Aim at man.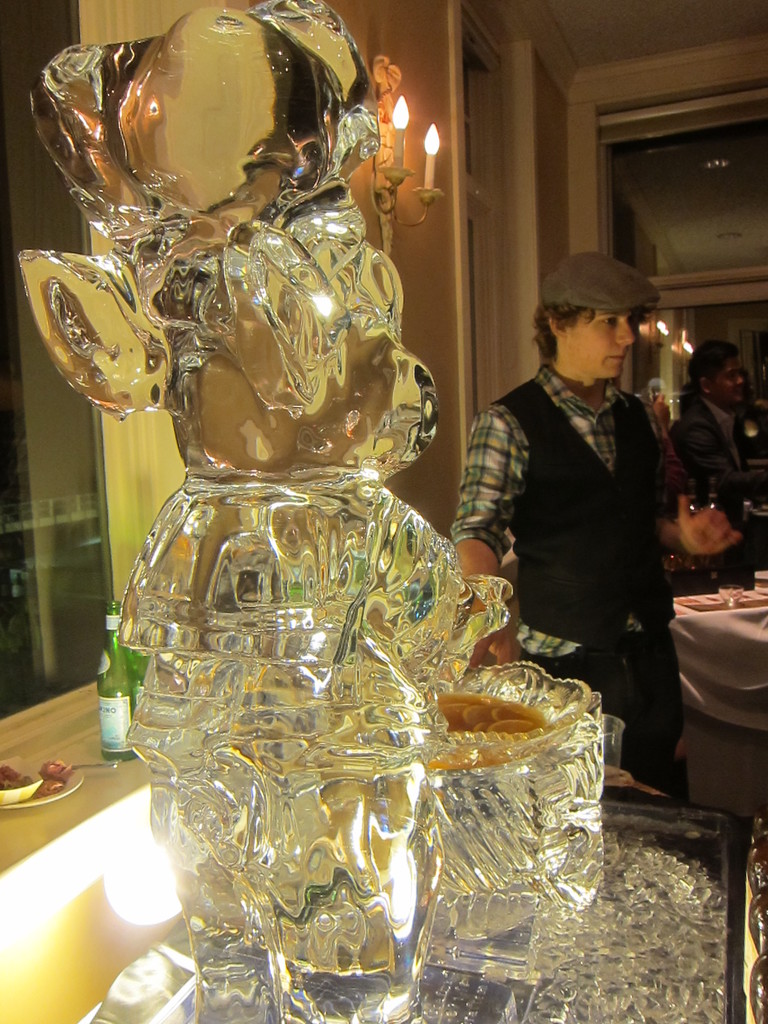
Aimed at (left=468, top=269, right=708, bottom=744).
